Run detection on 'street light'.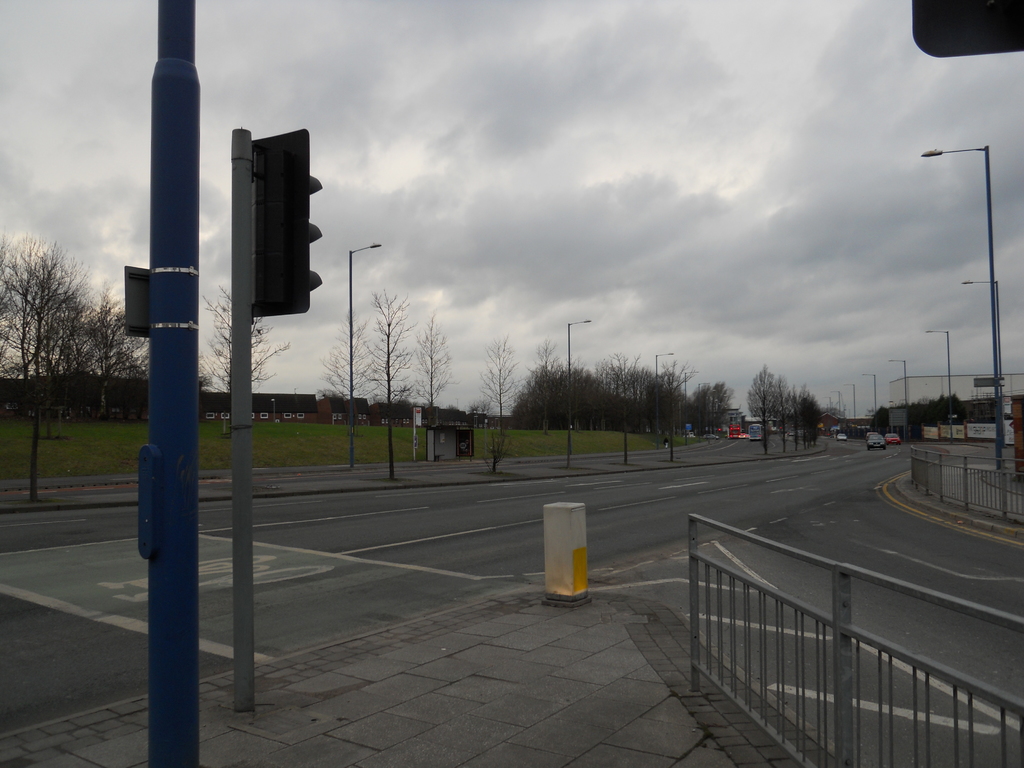
Result: select_region(900, 113, 1015, 479).
